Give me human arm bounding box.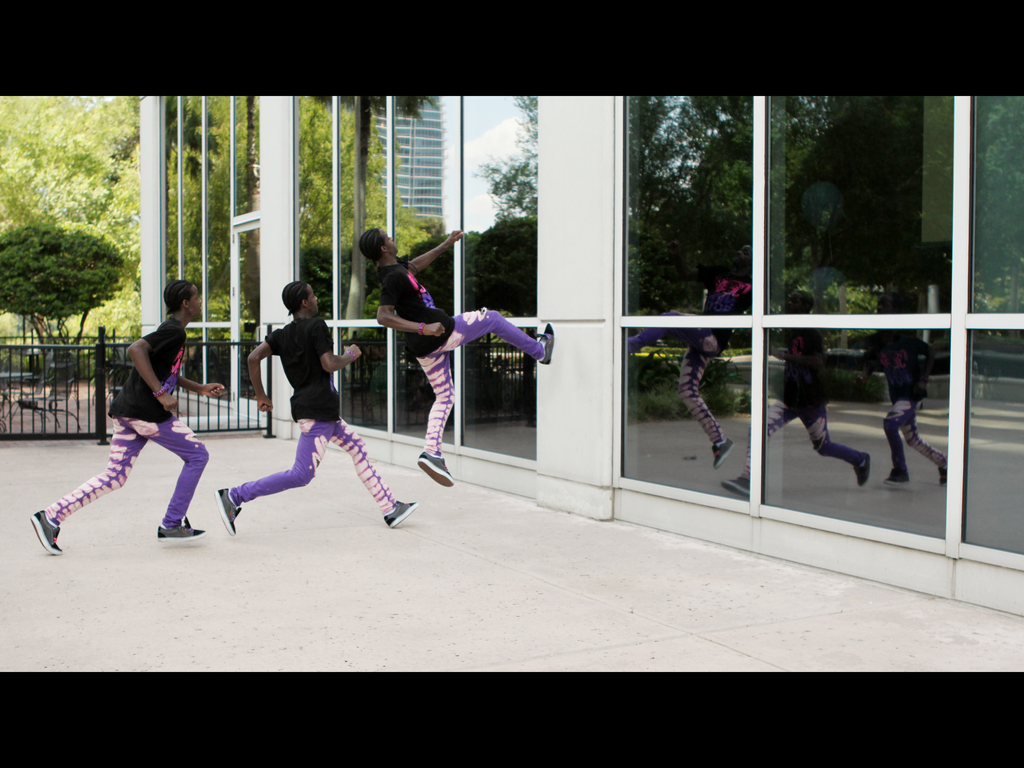
bbox(177, 371, 227, 398).
